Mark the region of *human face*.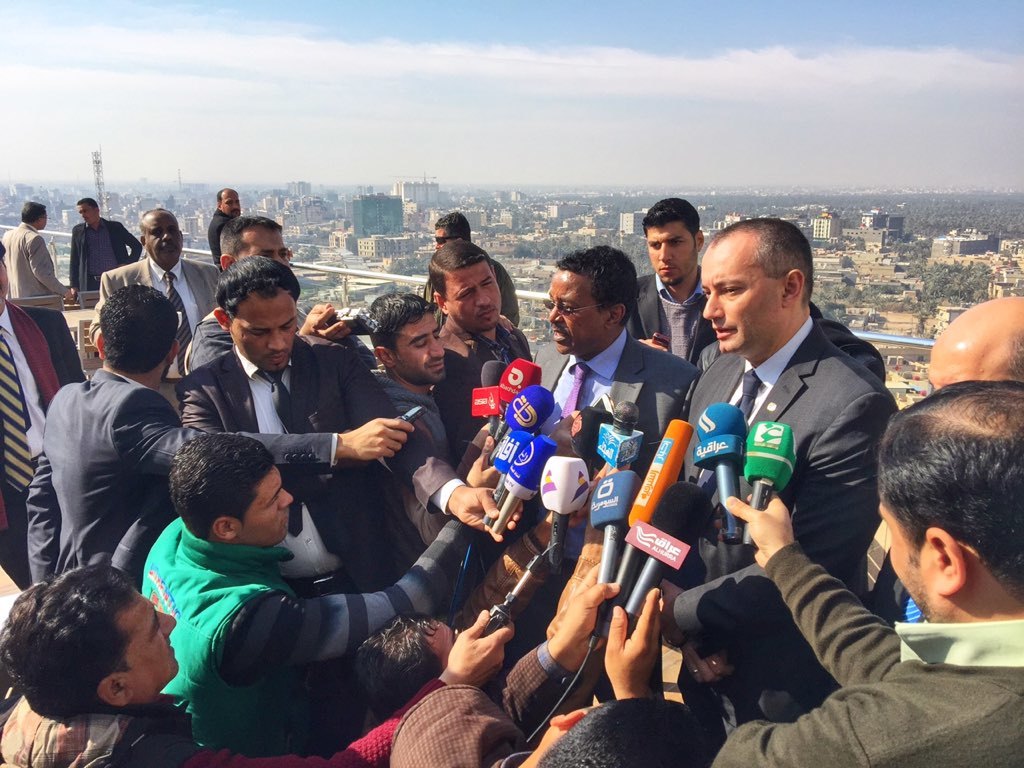
Region: 233, 226, 289, 271.
